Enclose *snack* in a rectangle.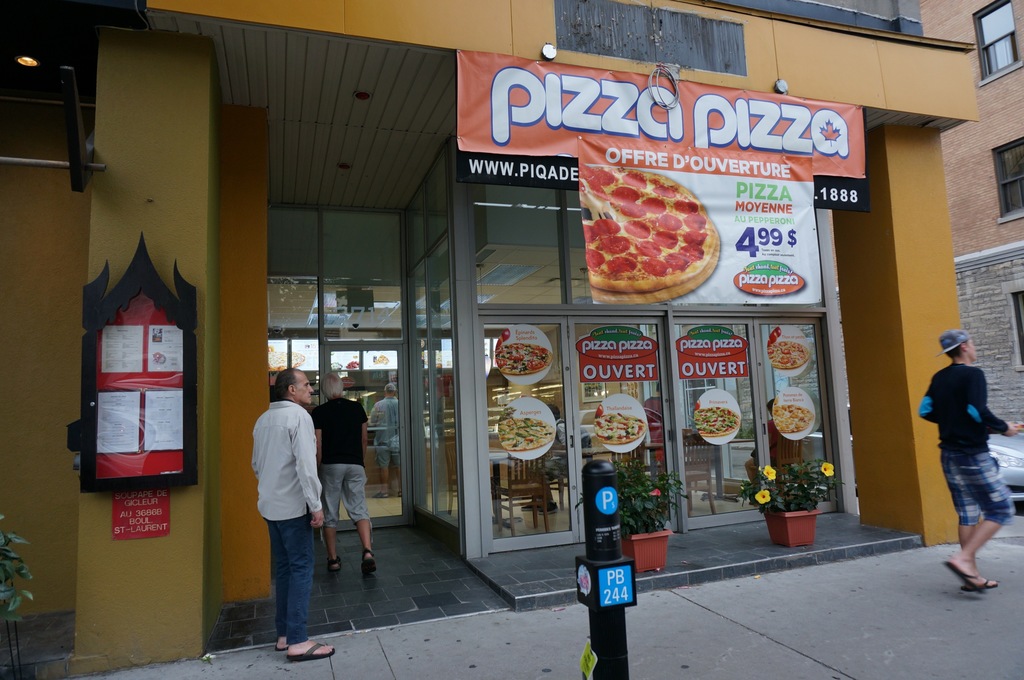
[774,405,814,432].
